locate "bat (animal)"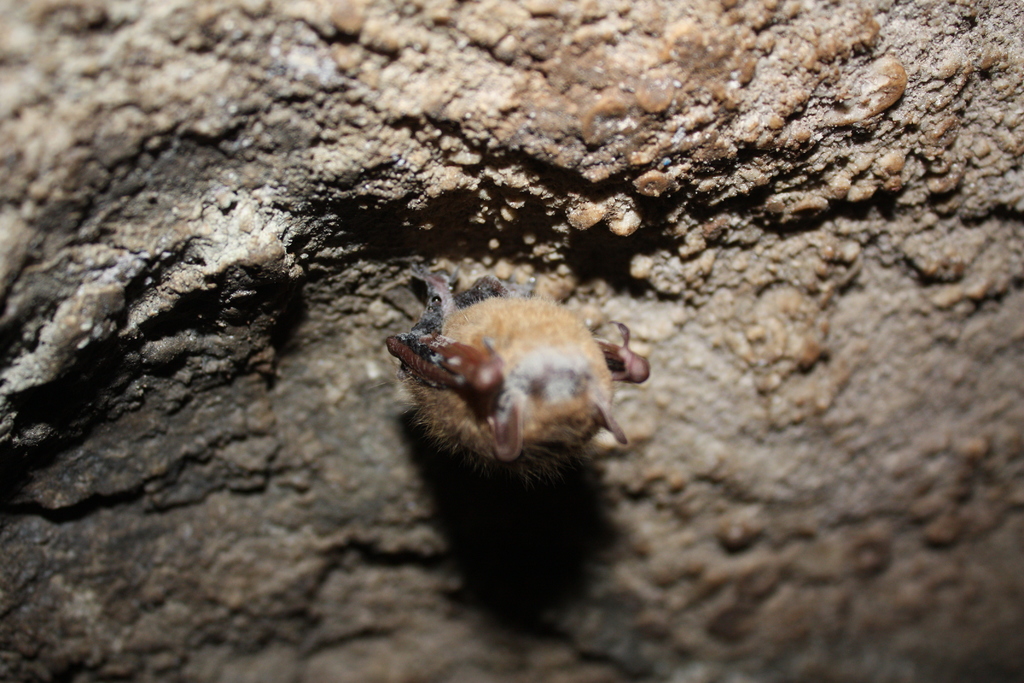
(x1=372, y1=273, x2=649, y2=483)
